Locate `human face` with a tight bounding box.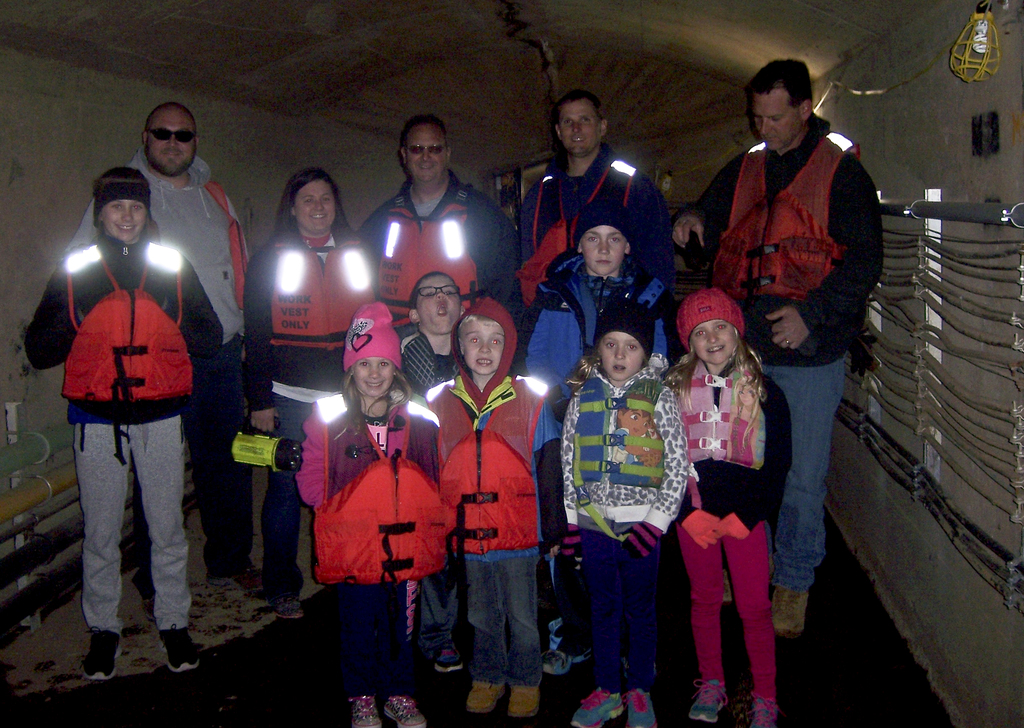
{"left": 581, "top": 225, "right": 627, "bottom": 274}.
